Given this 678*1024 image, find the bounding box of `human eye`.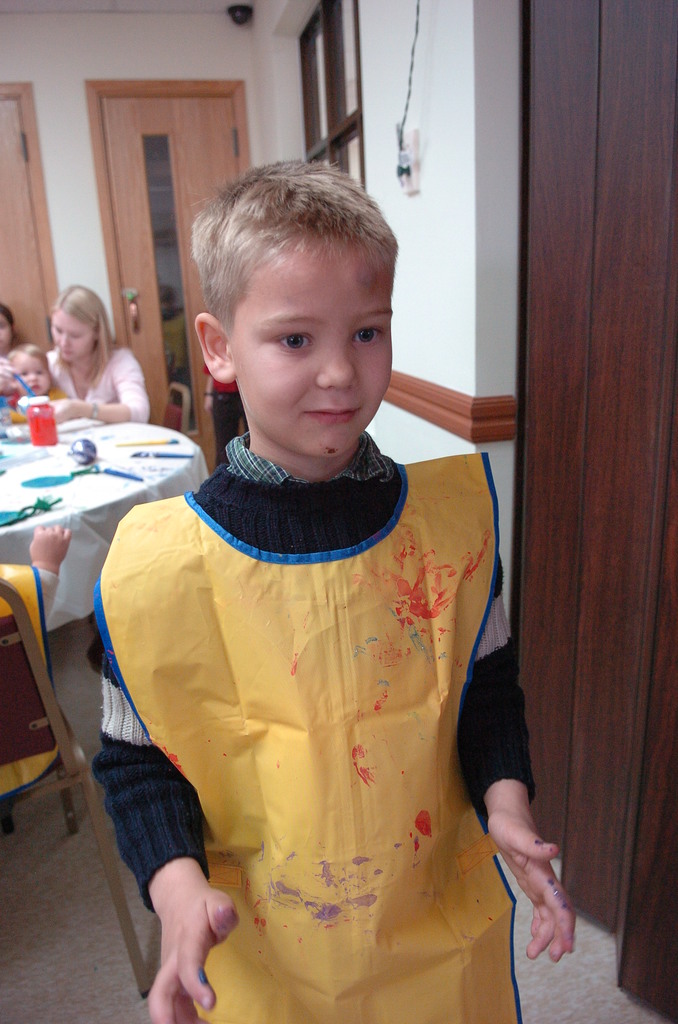
{"left": 19, "top": 370, "right": 29, "bottom": 377}.
